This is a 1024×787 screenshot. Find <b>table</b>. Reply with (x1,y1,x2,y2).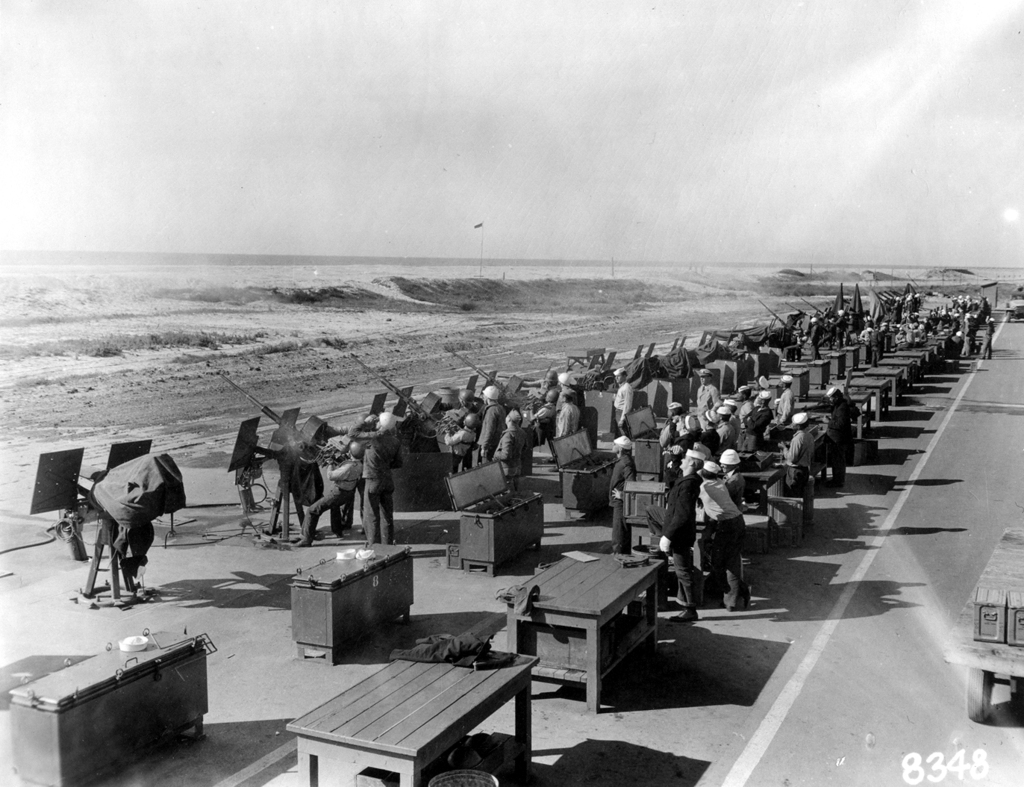
(800,373,878,434).
